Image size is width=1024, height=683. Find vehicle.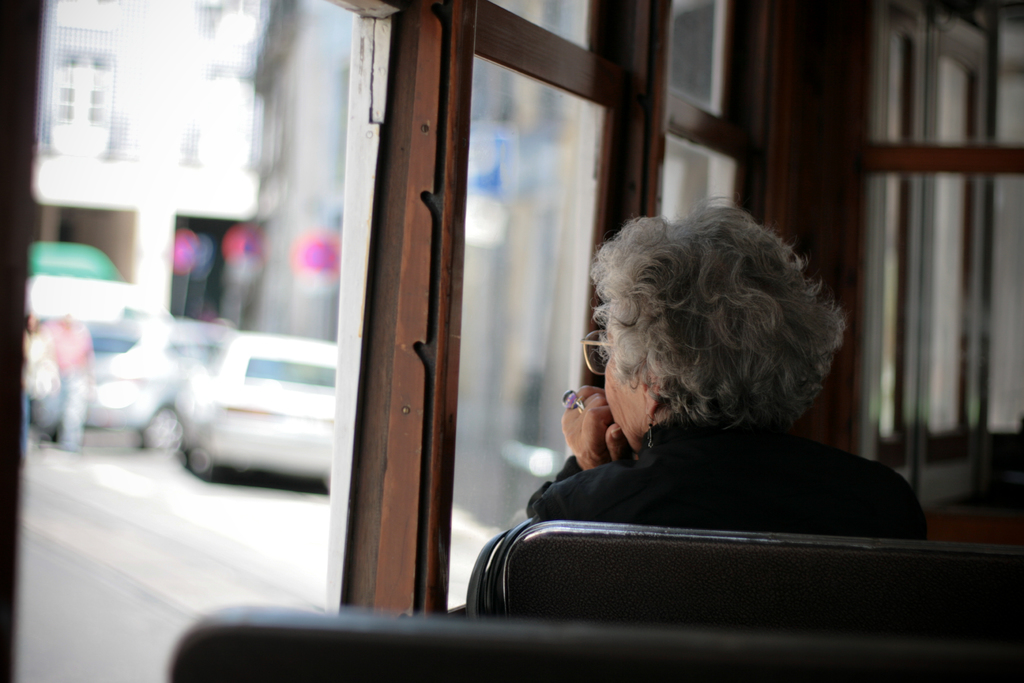
region(130, 339, 367, 483).
